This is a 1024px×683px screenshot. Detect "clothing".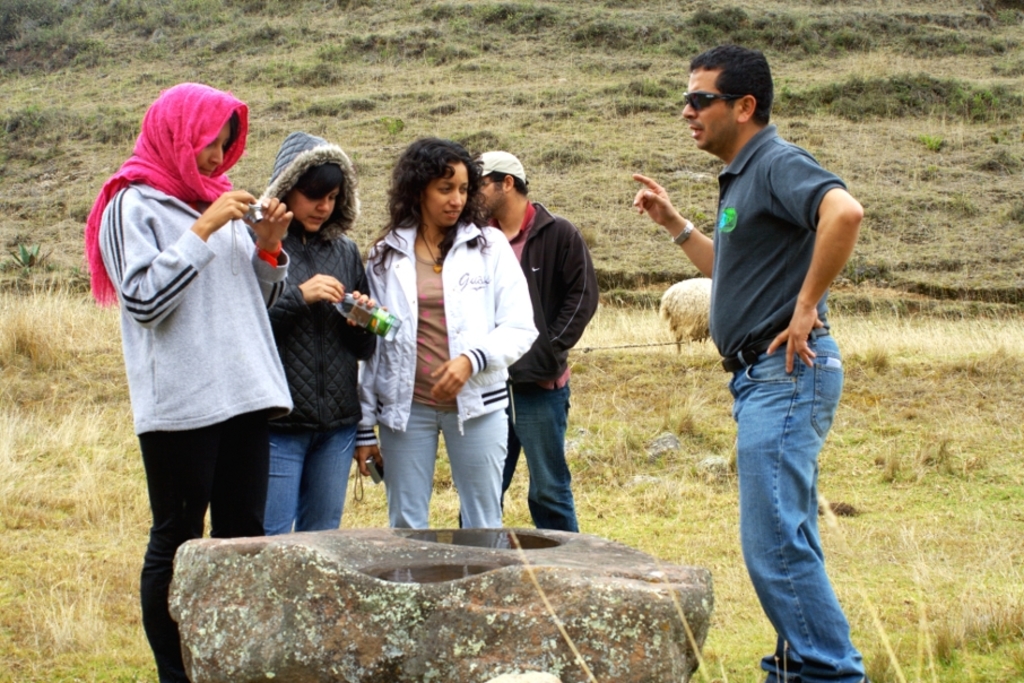
<box>133,413,270,682</box>.
